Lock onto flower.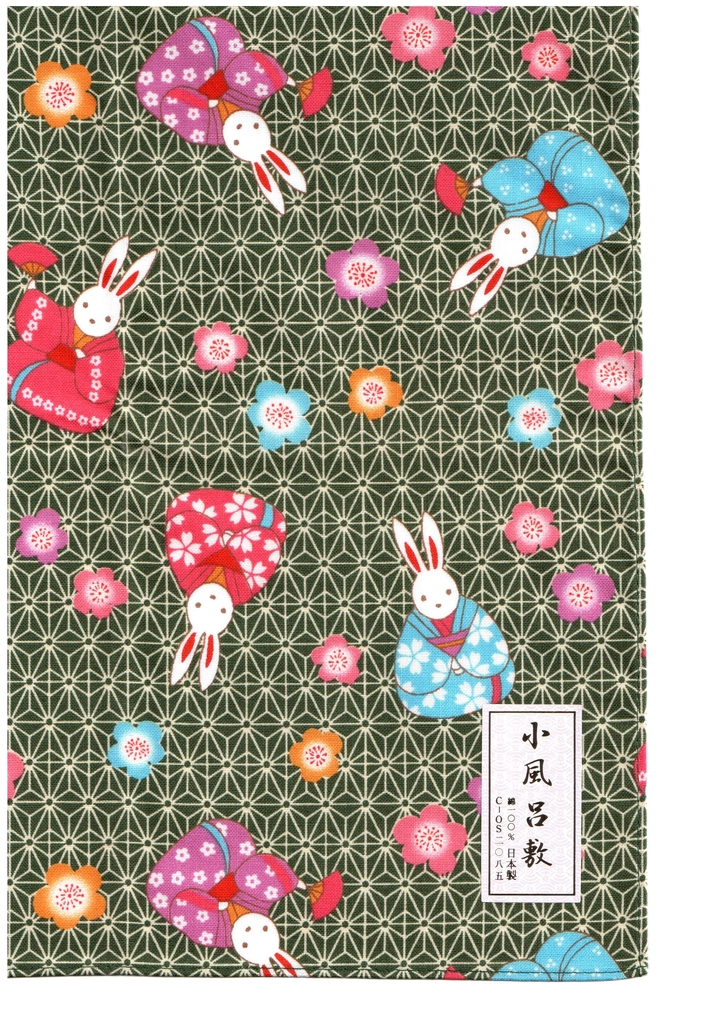
Locked: box=[466, 4, 501, 10].
